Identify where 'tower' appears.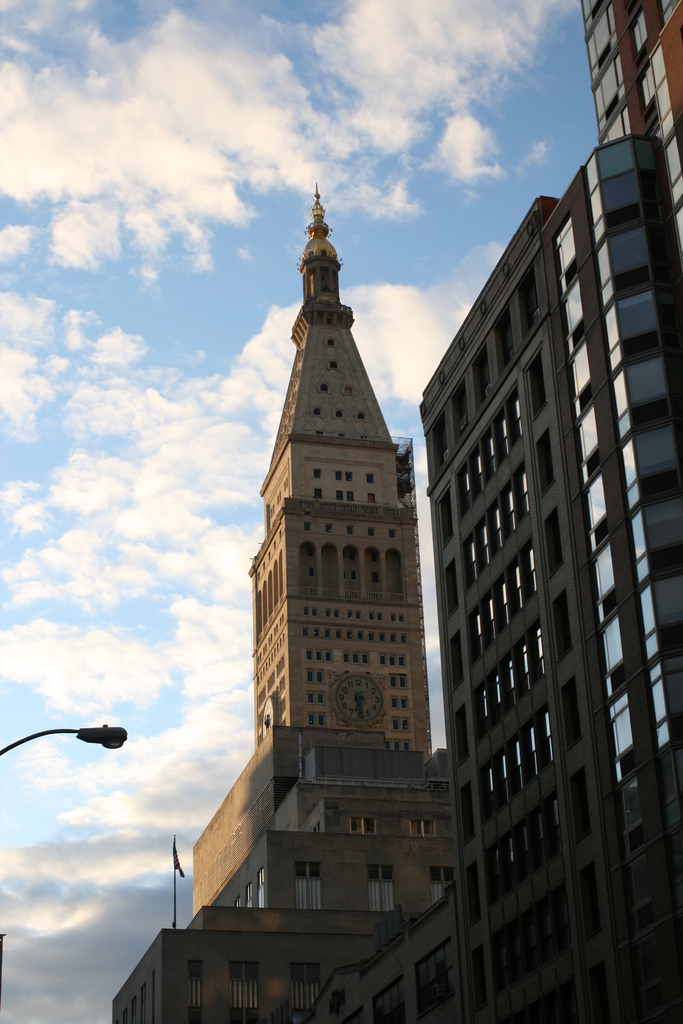
Appears at 252,182,432,762.
